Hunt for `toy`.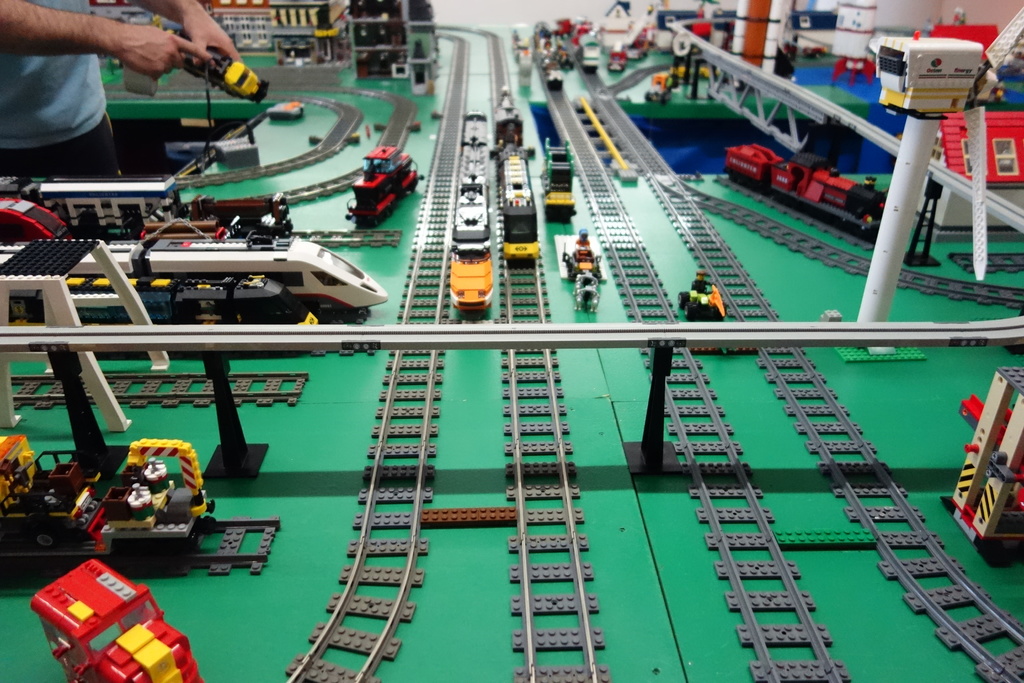
Hunted down at [554, 222, 599, 313].
